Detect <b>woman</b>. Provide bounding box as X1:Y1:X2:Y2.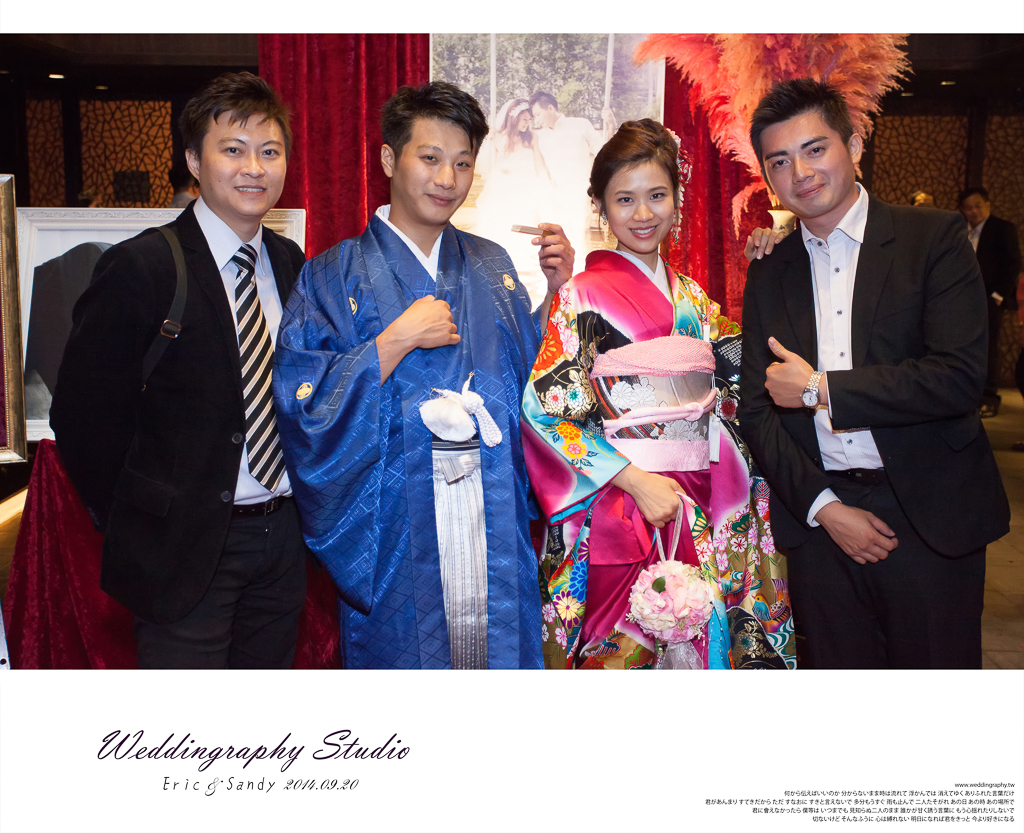
530:122:761:647.
